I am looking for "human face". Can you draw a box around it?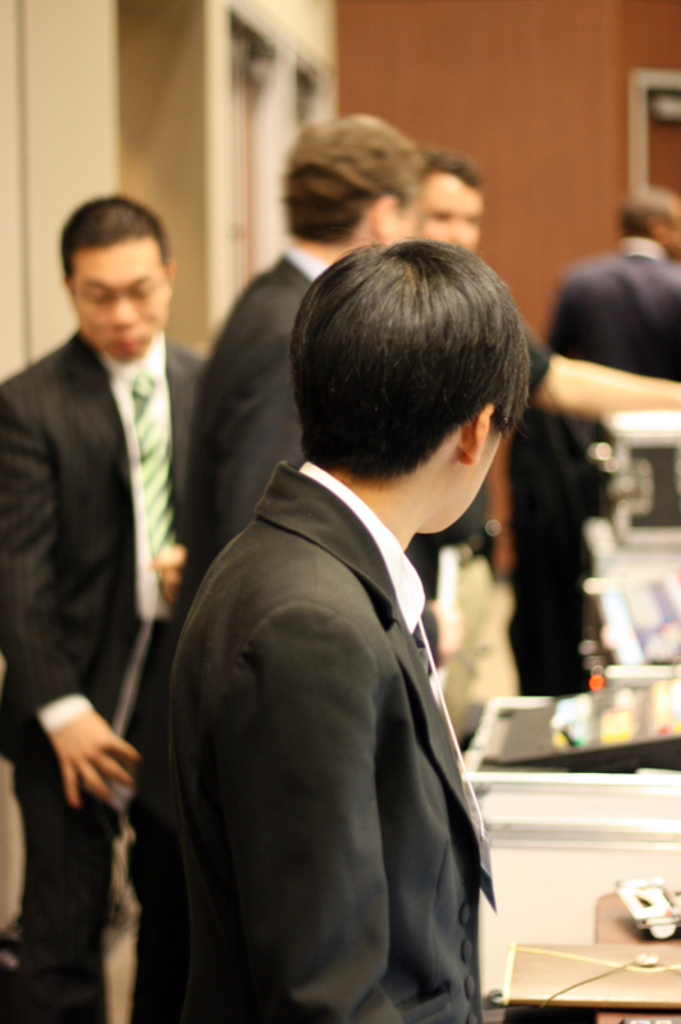
Sure, the bounding box is x1=69, y1=241, x2=172, y2=365.
